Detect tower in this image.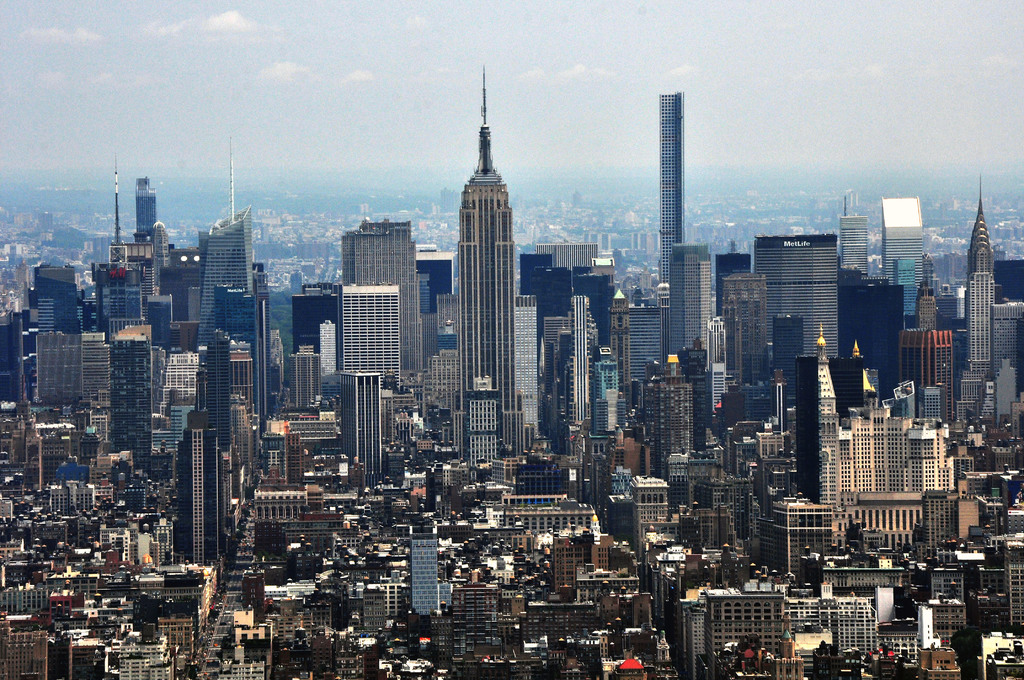
Detection: (338, 370, 376, 474).
